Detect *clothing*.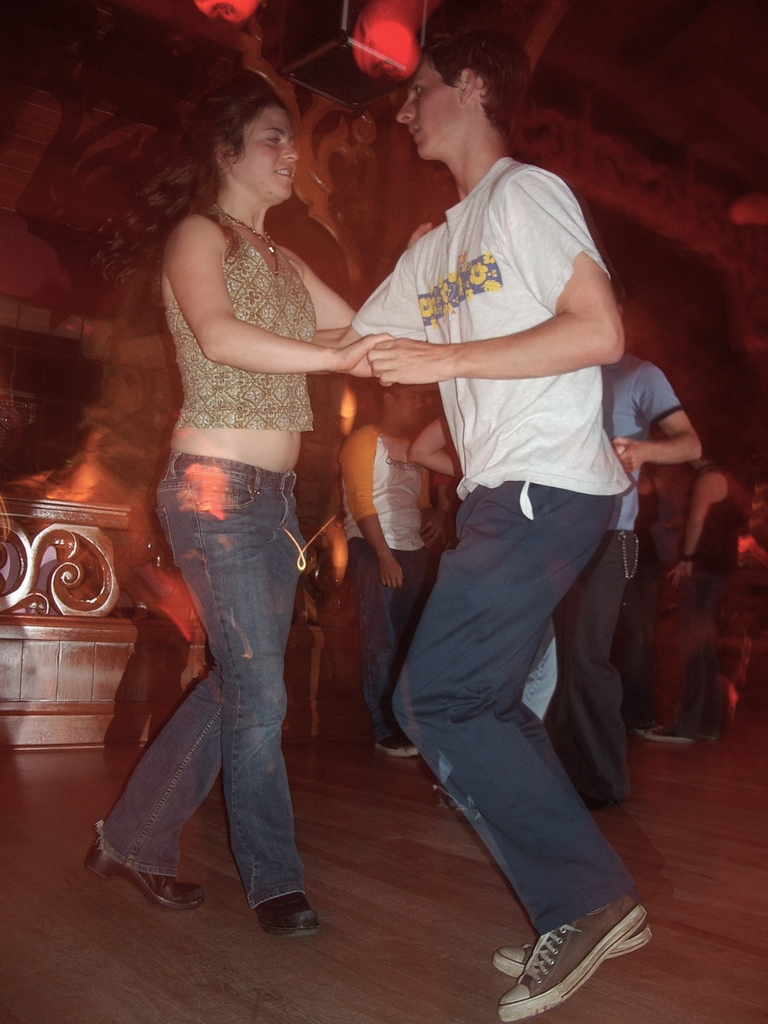
Detected at [x1=163, y1=197, x2=315, y2=426].
